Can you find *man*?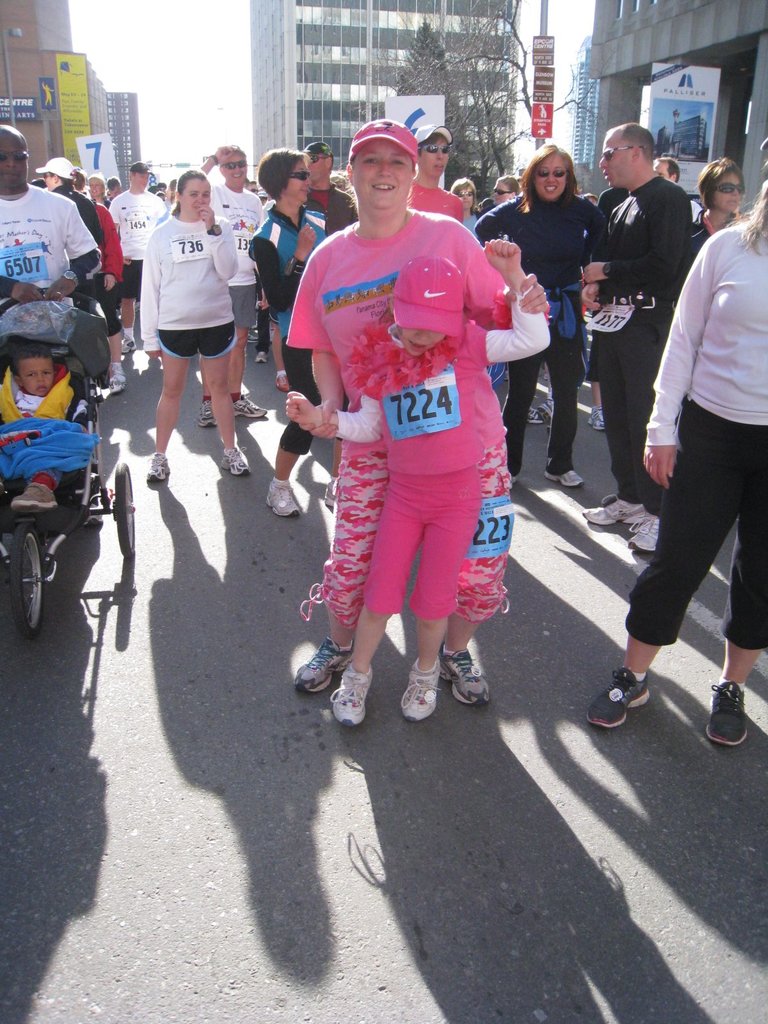
Yes, bounding box: <bbox>410, 122, 462, 223</bbox>.
